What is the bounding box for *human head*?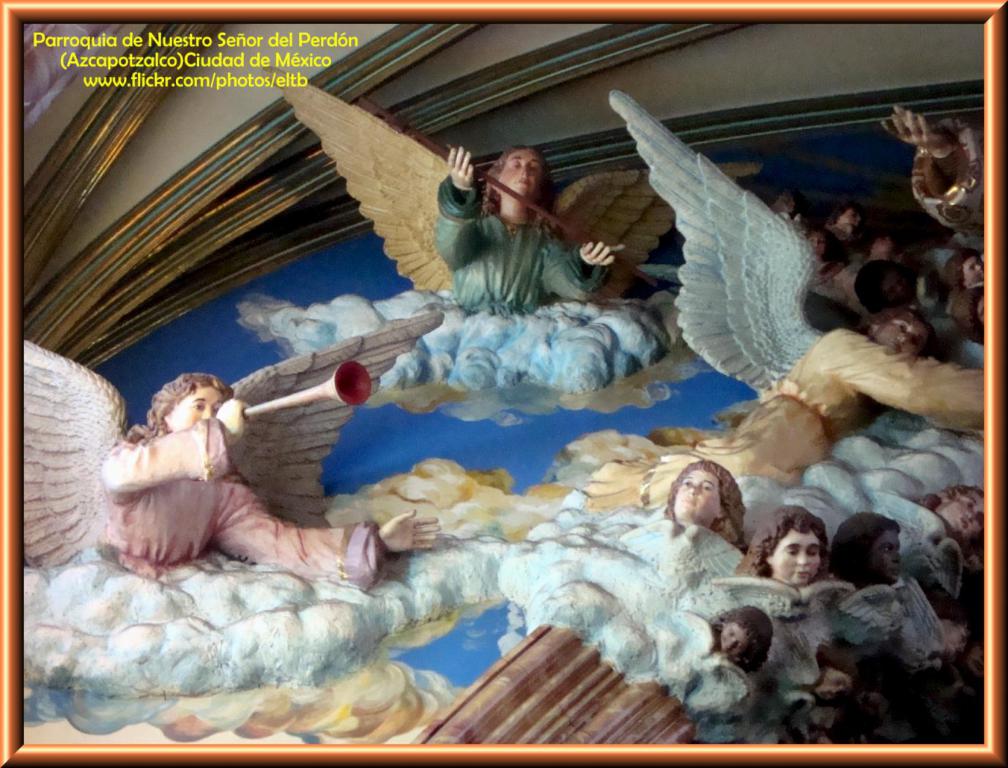
<region>666, 458, 739, 532</region>.
